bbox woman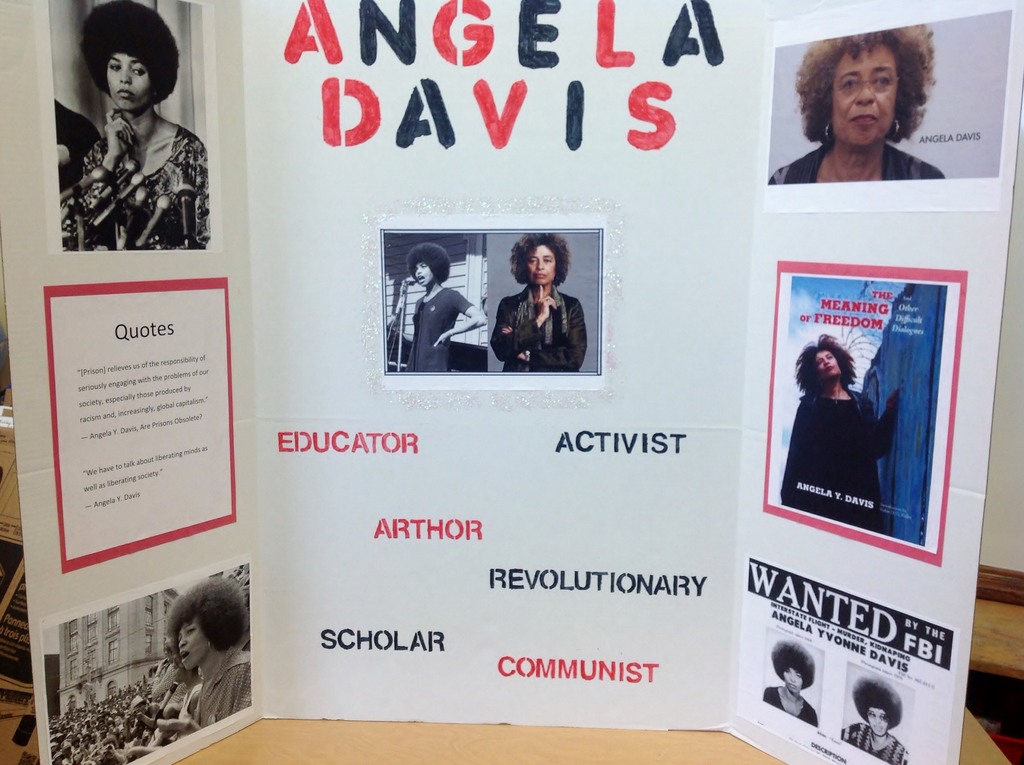
{"left": 486, "top": 234, "right": 596, "bottom": 371}
